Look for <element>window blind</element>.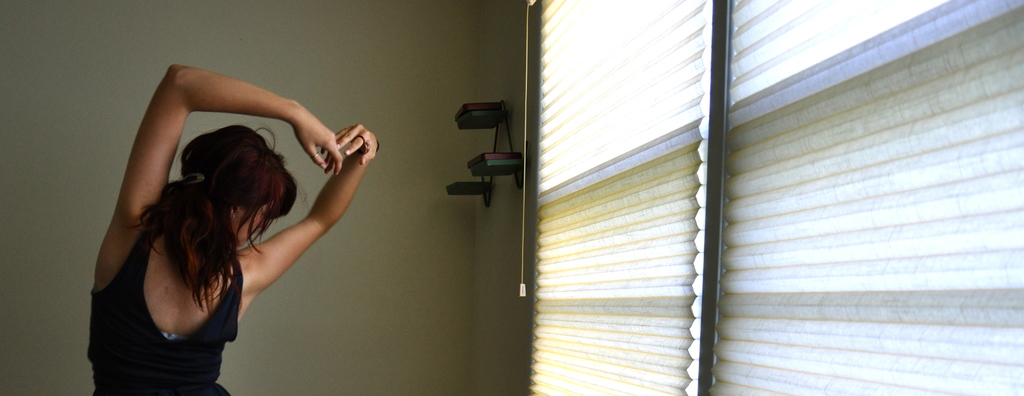
Found: {"left": 516, "top": 0, "right": 1023, "bottom": 395}.
